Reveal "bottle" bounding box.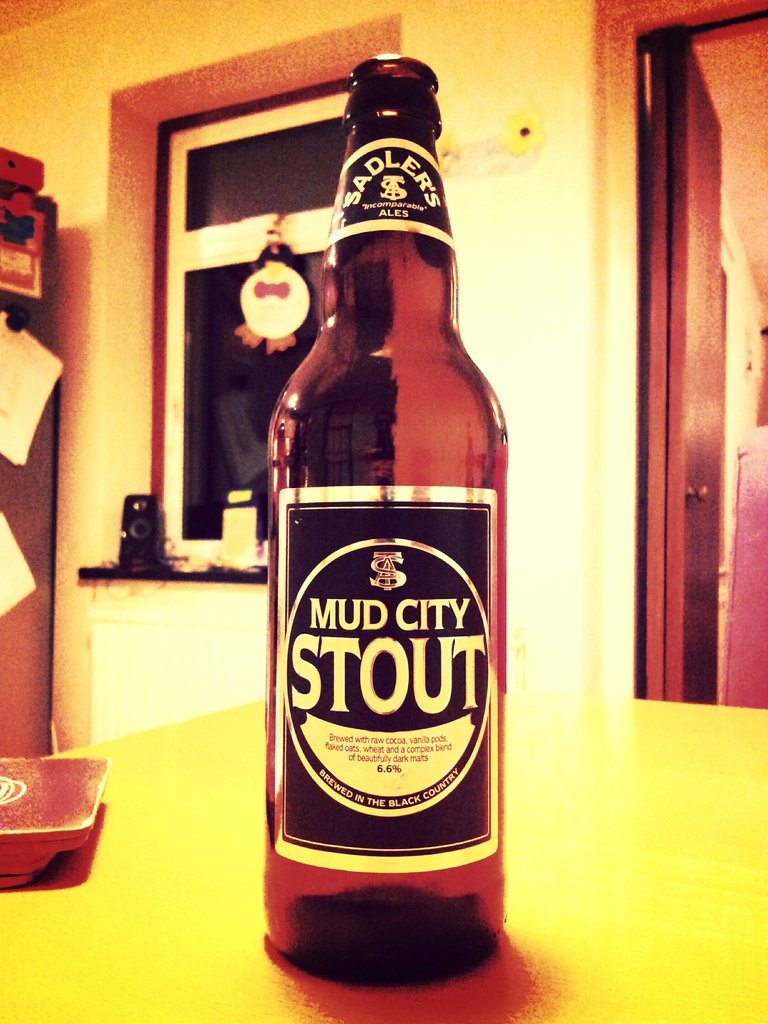
Revealed: [left=254, top=96, right=509, bottom=982].
